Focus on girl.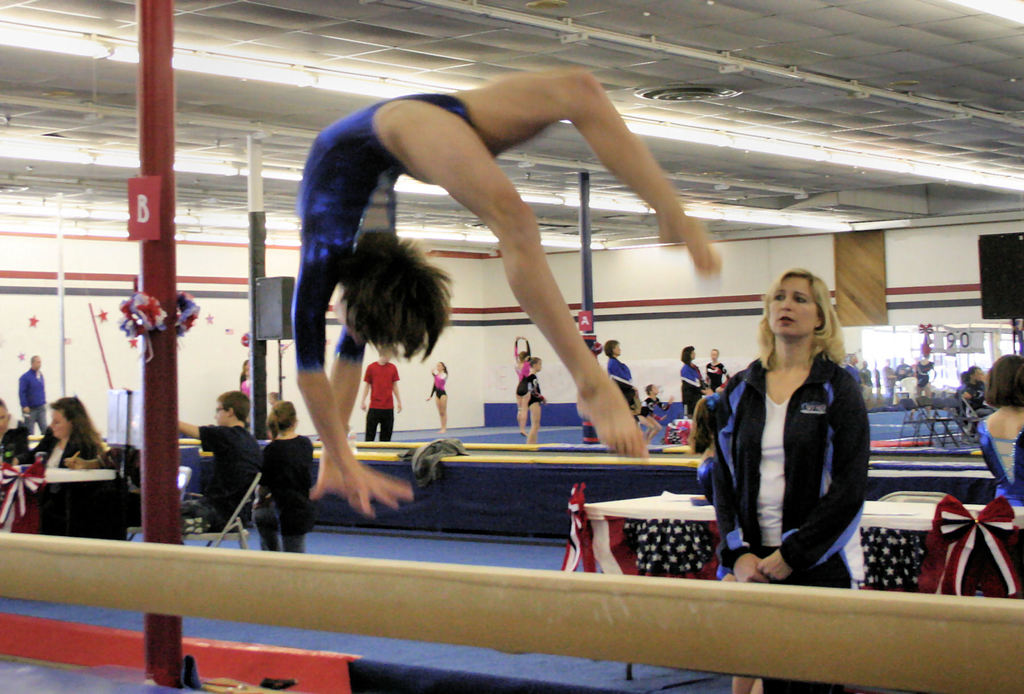
Focused at bbox=[977, 350, 1023, 506].
